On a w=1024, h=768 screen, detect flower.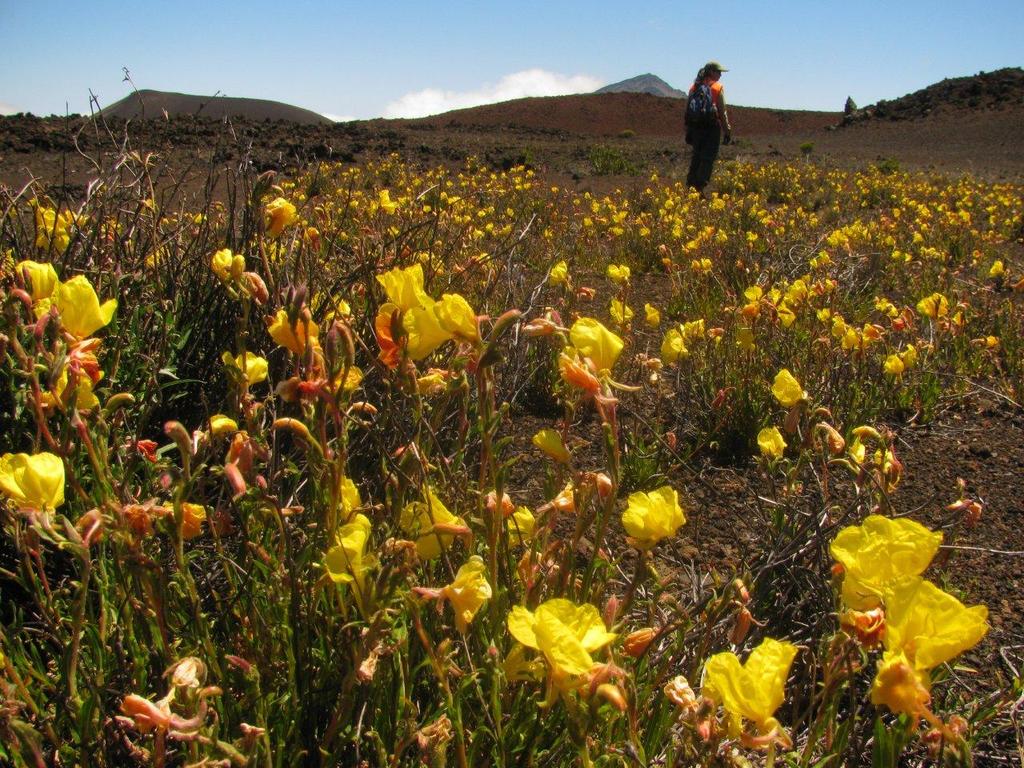
crop(770, 365, 803, 402).
